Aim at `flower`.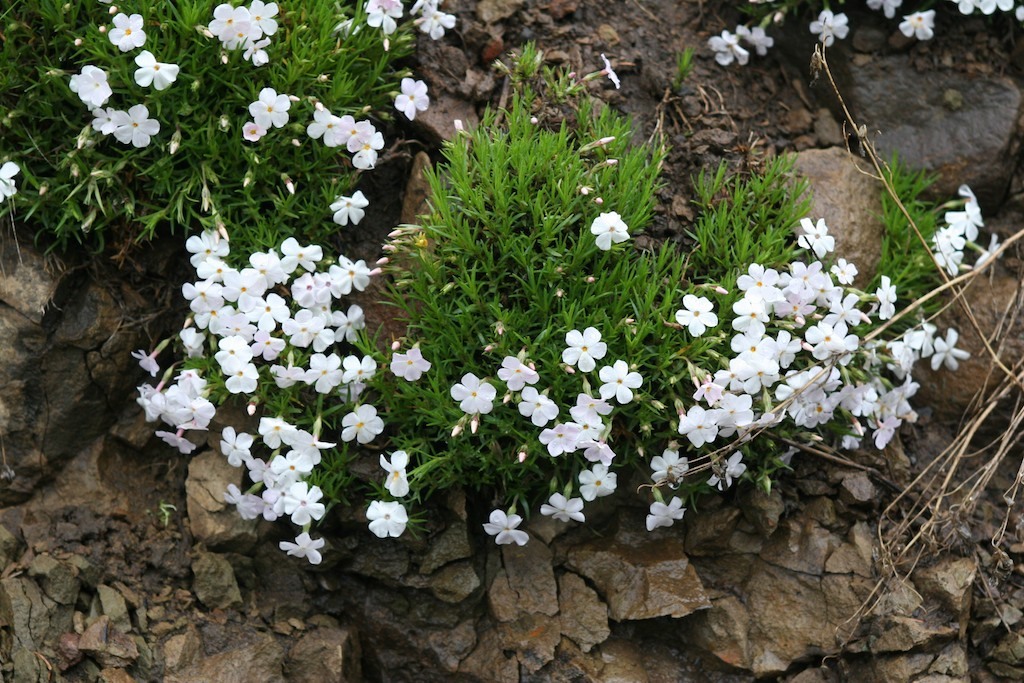
Aimed at [273, 451, 313, 481].
